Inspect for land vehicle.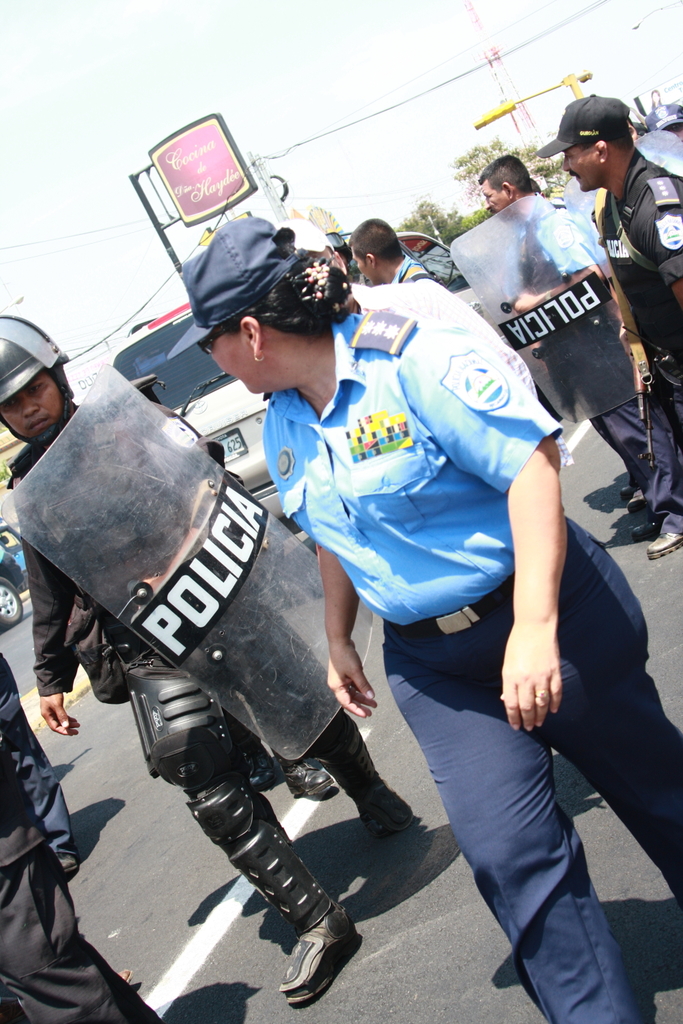
Inspection: bbox(0, 518, 29, 625).
